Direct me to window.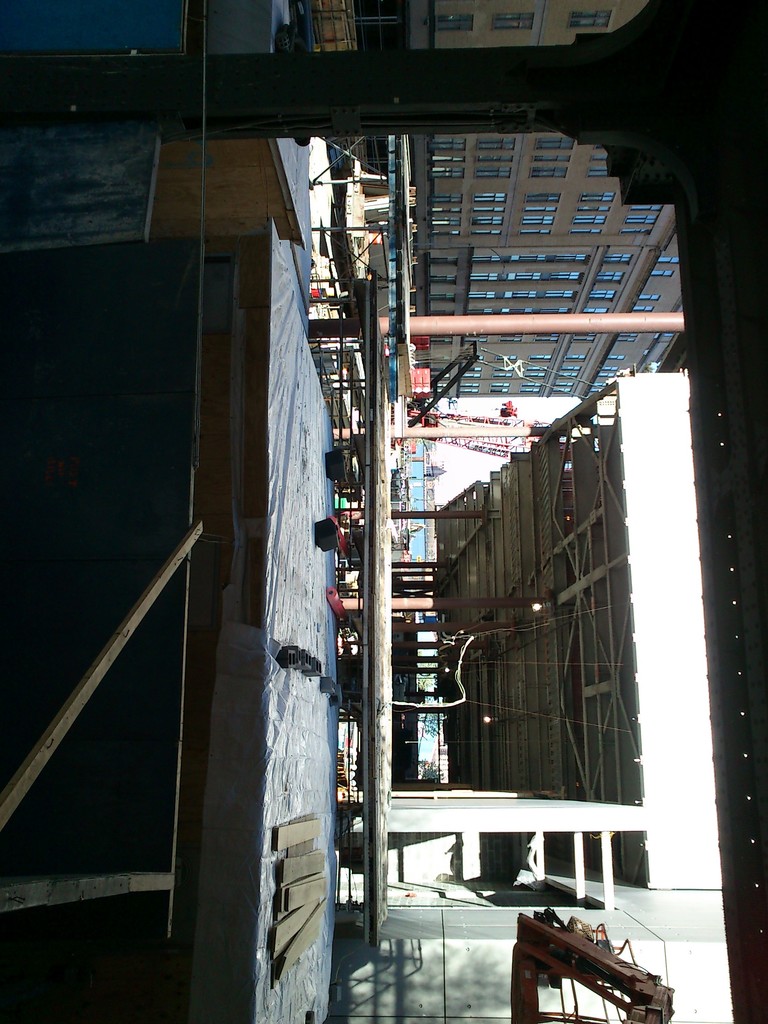
Direction: [x1=475, y1=204, x2=506, y2=214].
